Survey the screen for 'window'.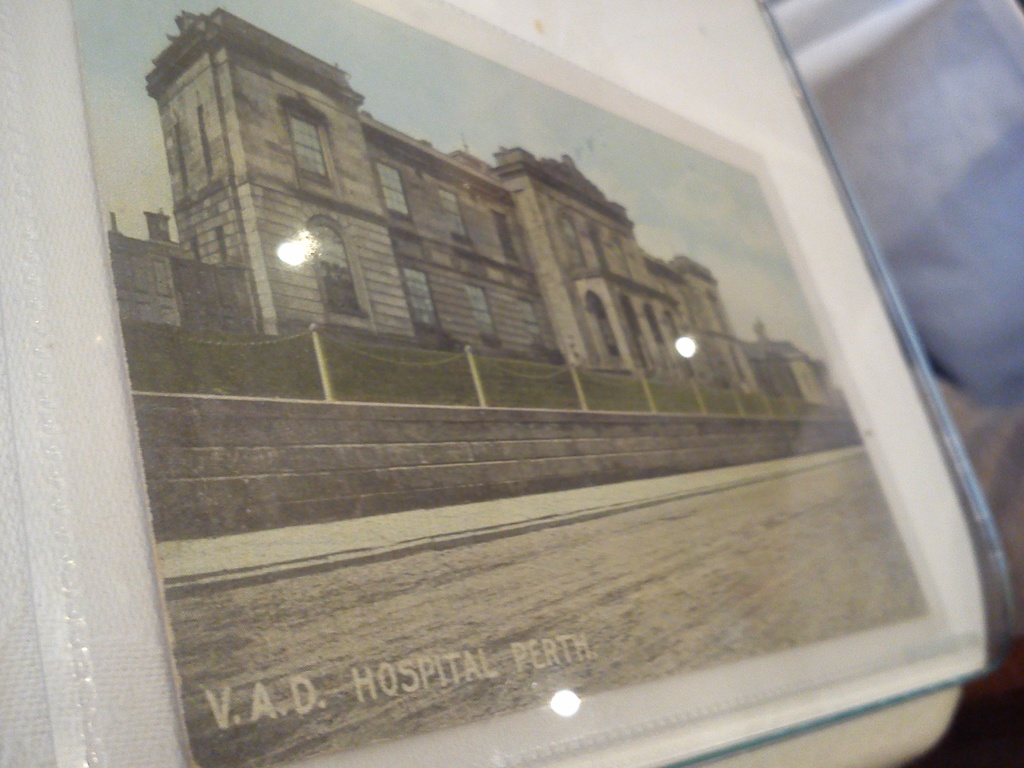
Survey found: bbox=(405, 269, 438, 331).
